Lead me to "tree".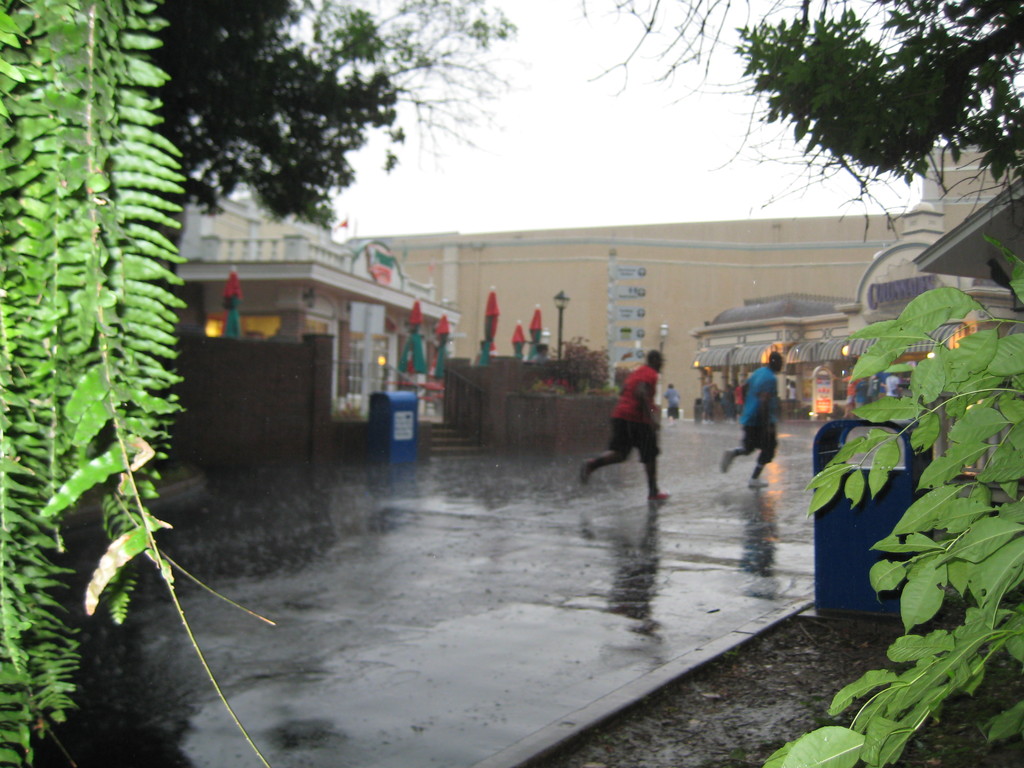
Lead to {"x1": 580, "y1": 0, "x2": 1023, "y2": 245}.
